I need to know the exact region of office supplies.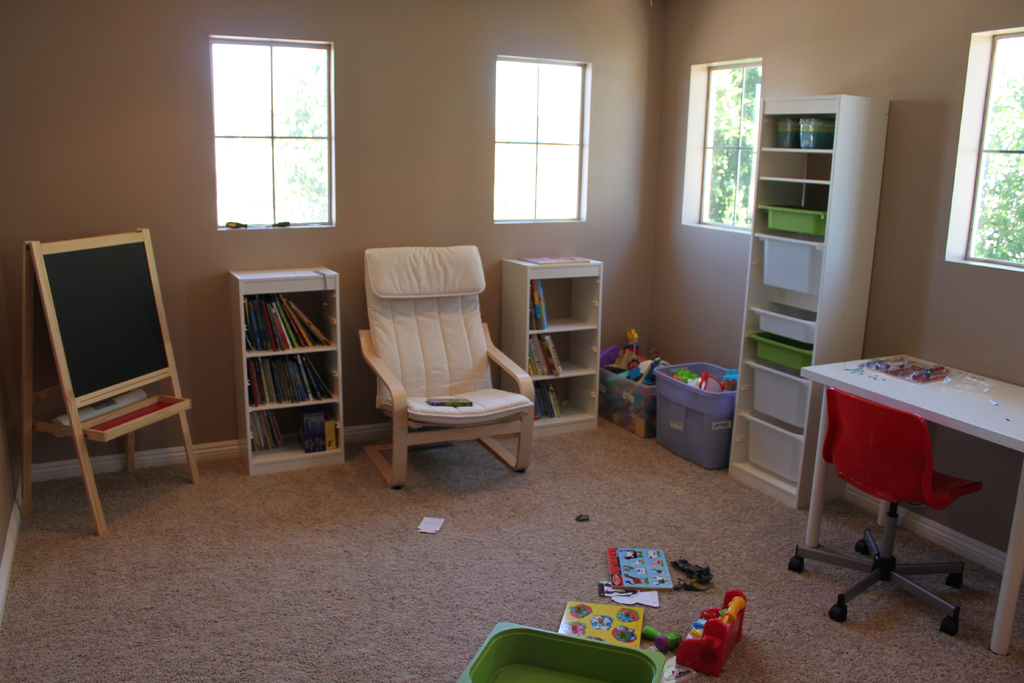
Region: BBox(799, 350, 1019, 644).
